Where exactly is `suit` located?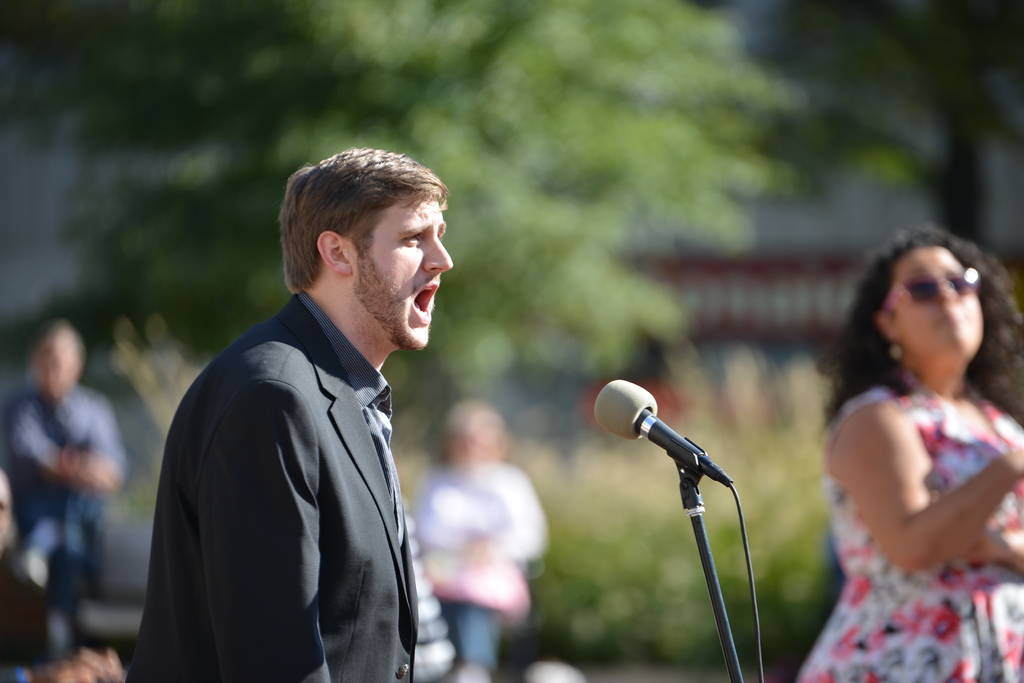
Its bounding box is rect(123, 290, 420, 682).
